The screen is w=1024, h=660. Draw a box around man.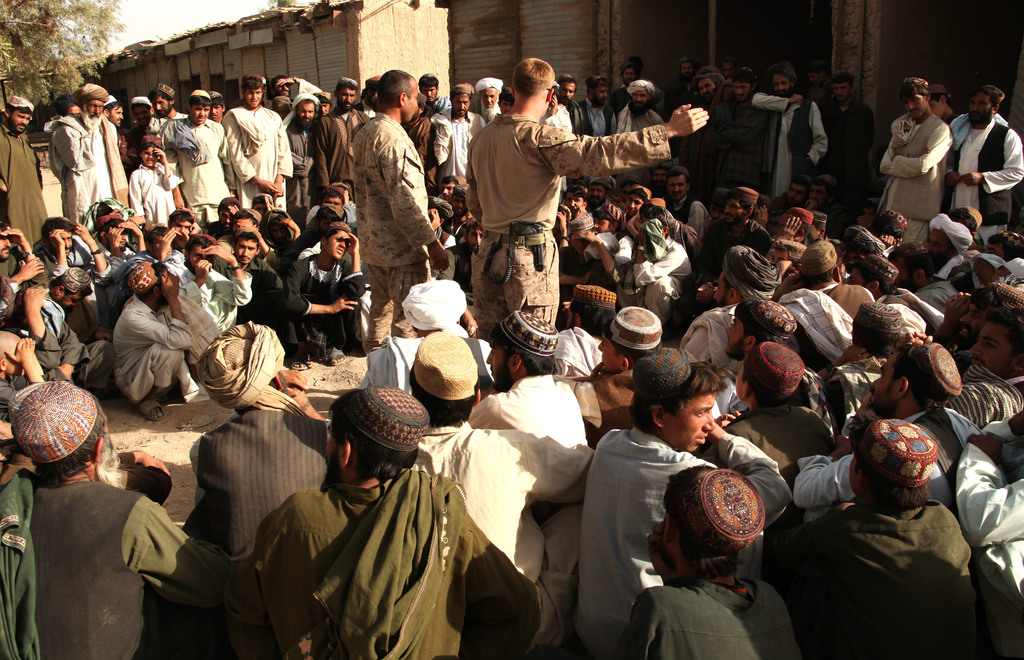
{"x1": 136, "y1": 90, "x2": 182, "y2": 144}.
